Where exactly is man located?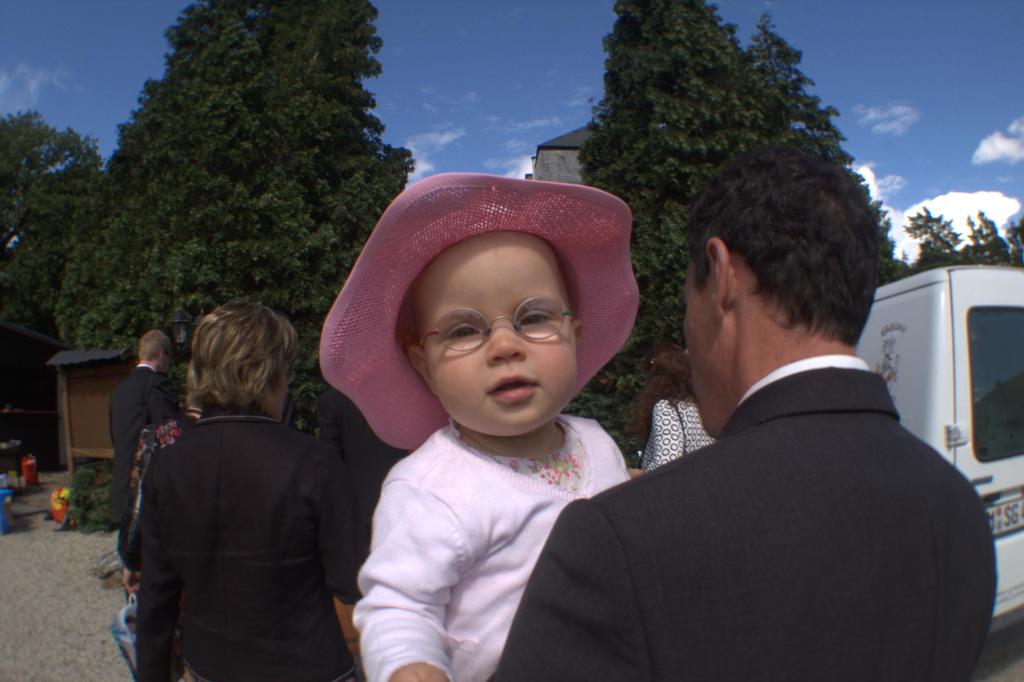
Its bounding box is [left=536, top=166, right=993, bottom=679].
